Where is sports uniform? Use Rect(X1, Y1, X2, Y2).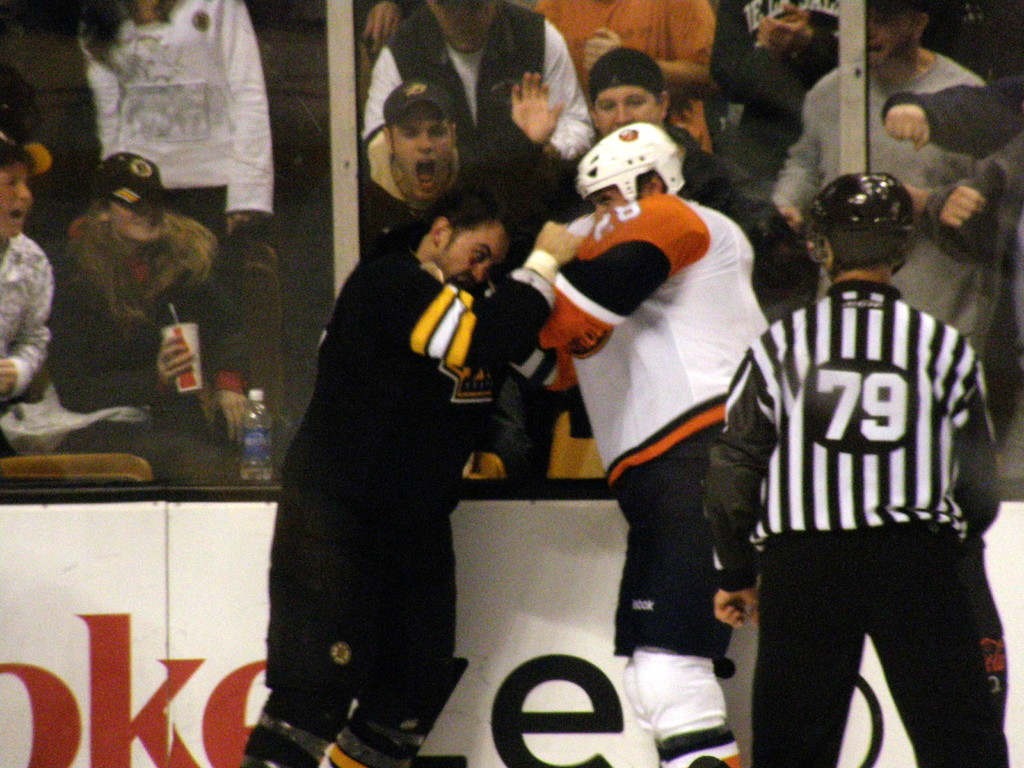
Rect(252, 223, 562, 767).
